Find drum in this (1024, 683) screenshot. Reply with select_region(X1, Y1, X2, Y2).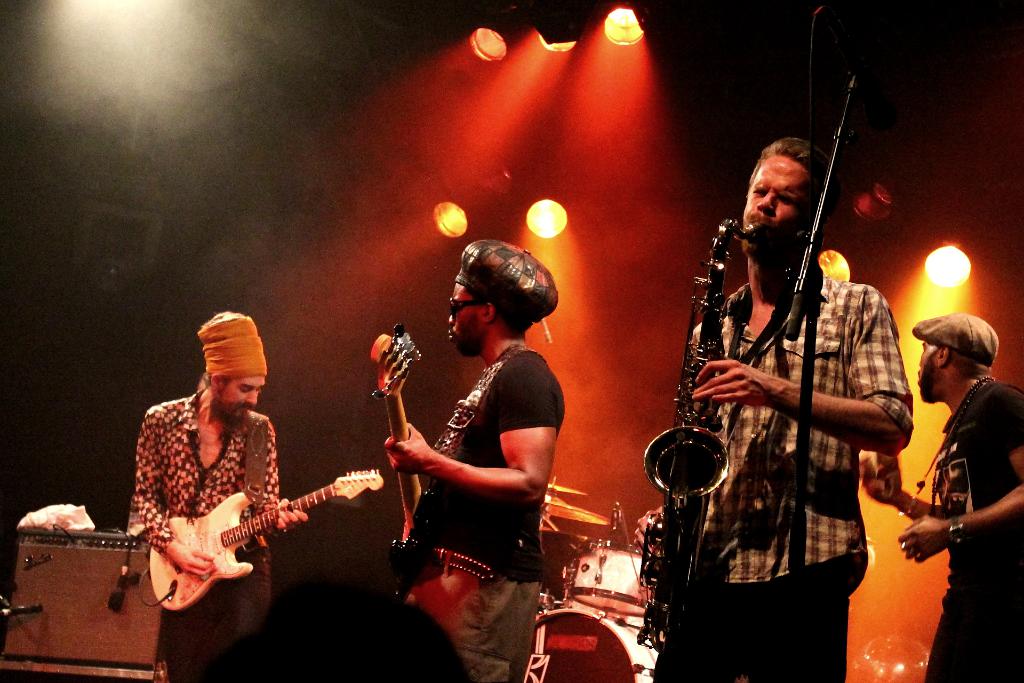
select_region(566, 545, 652, 614).
